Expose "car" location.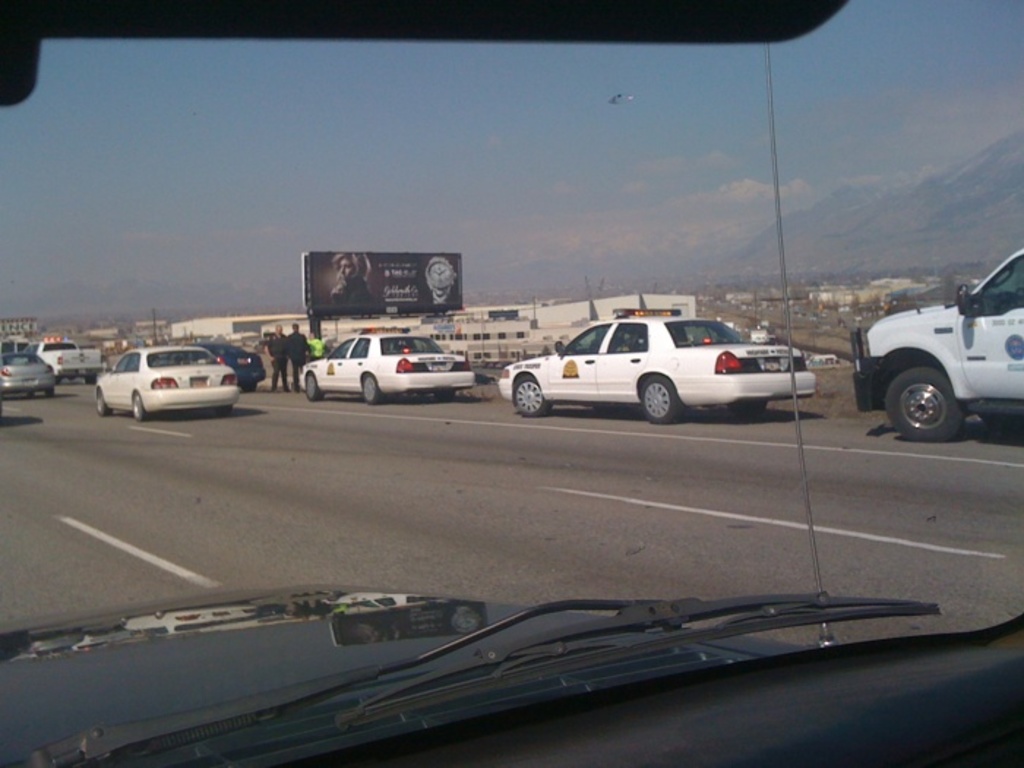
Exposed at 295, 329, 475, 410.
